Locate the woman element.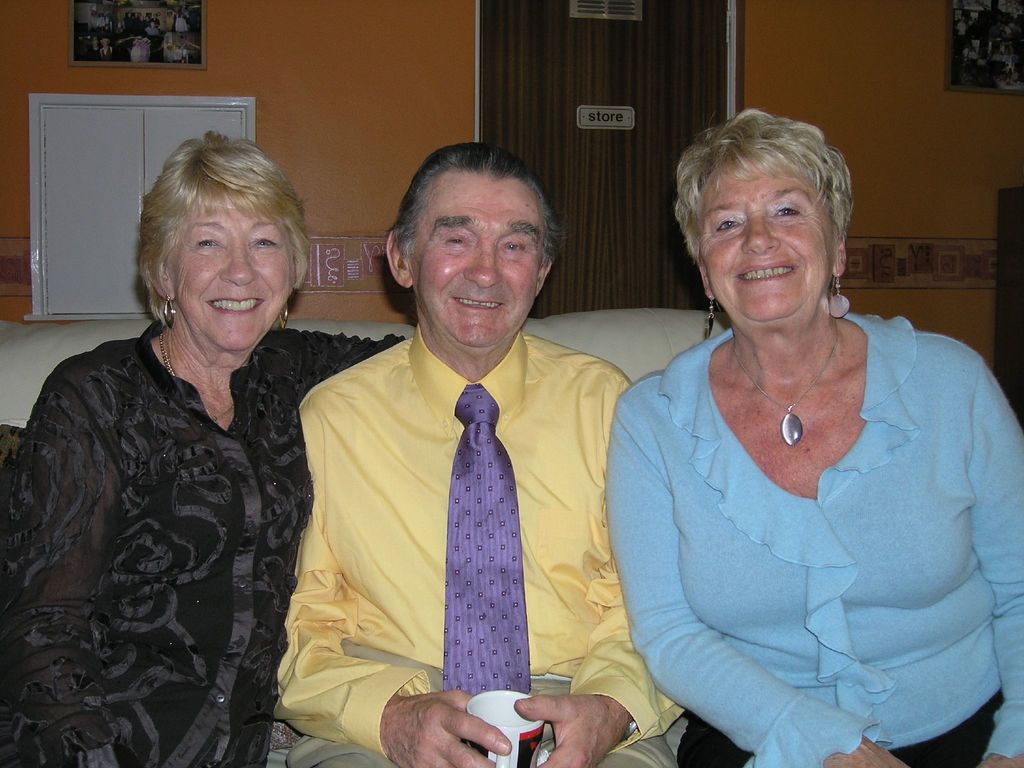
Element bbox: 100, 39, 113, 60.
